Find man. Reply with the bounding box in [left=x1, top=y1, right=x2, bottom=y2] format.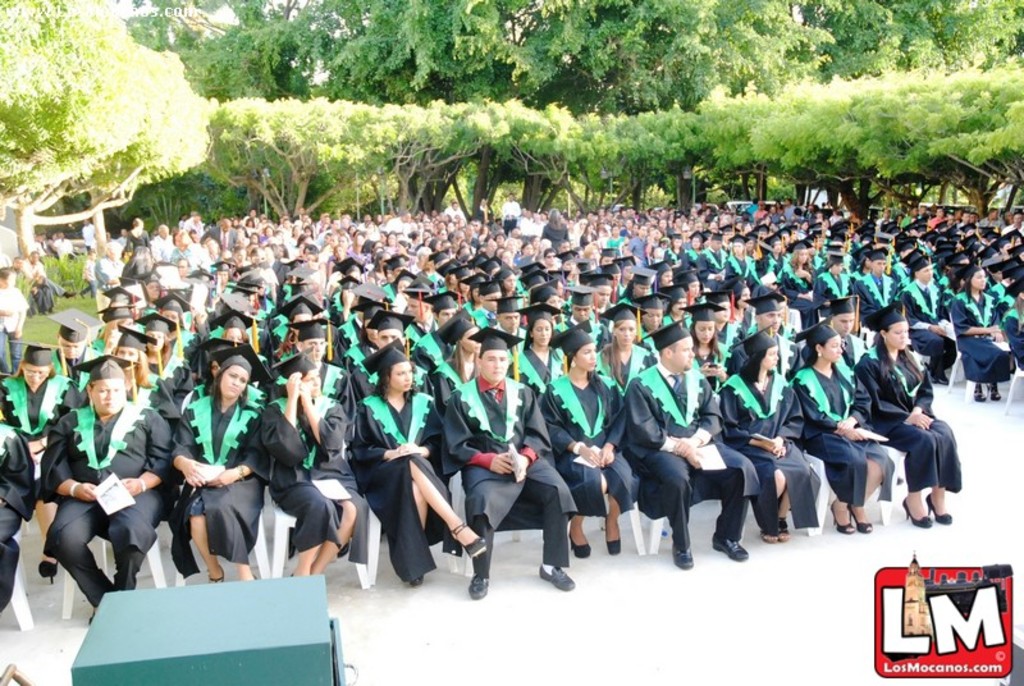
[left=12, top=252, right=35, bottom=319].
